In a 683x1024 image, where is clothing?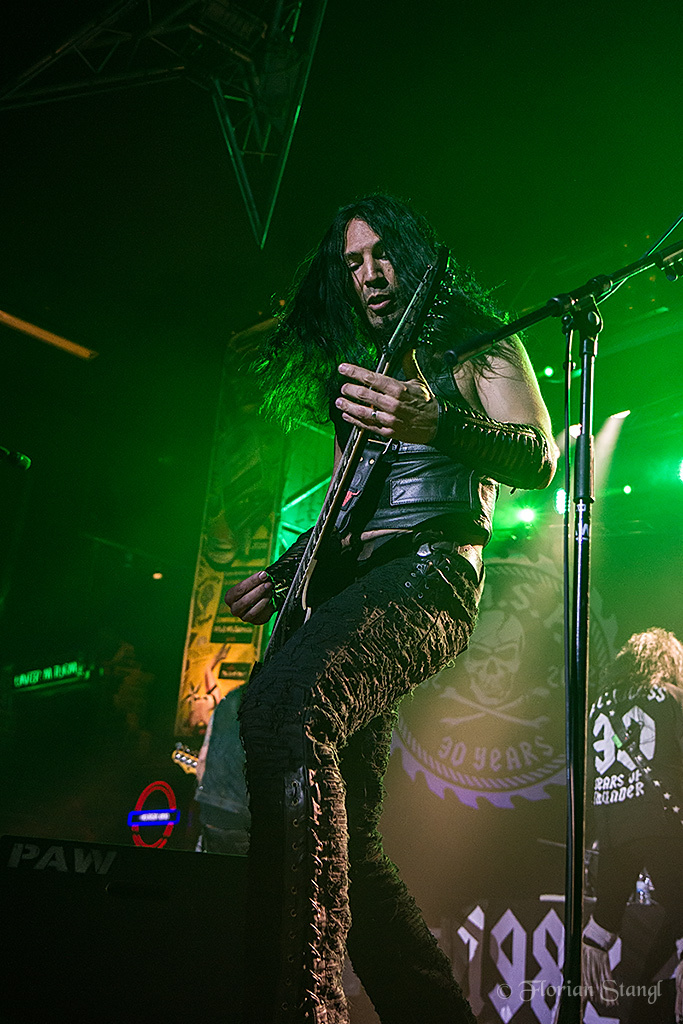
580 650 682 945.
